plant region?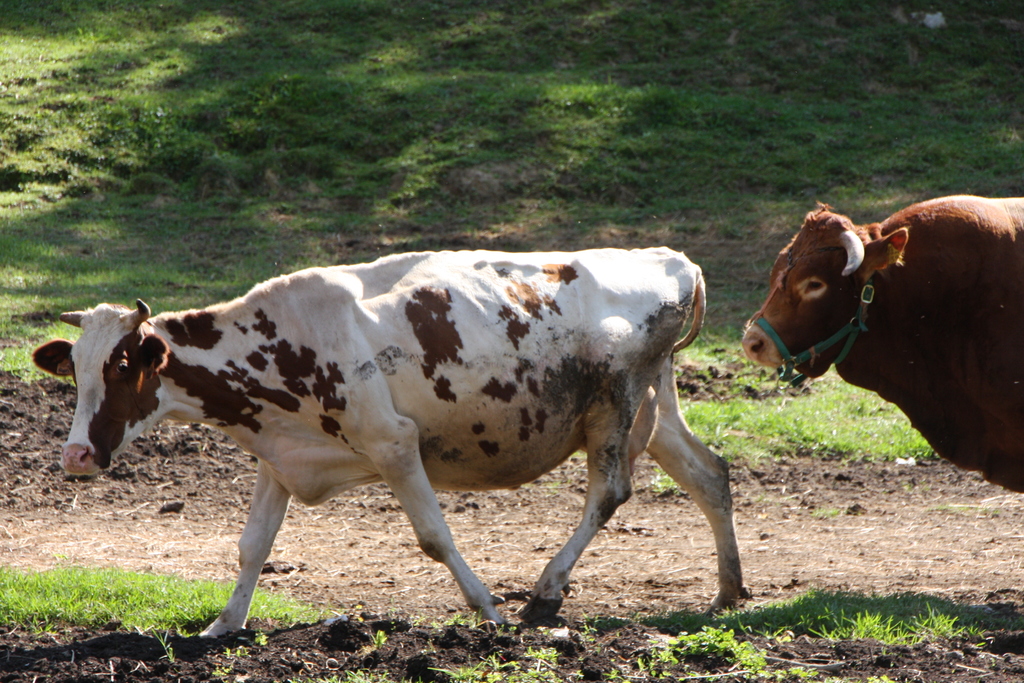
148 627 174 662
